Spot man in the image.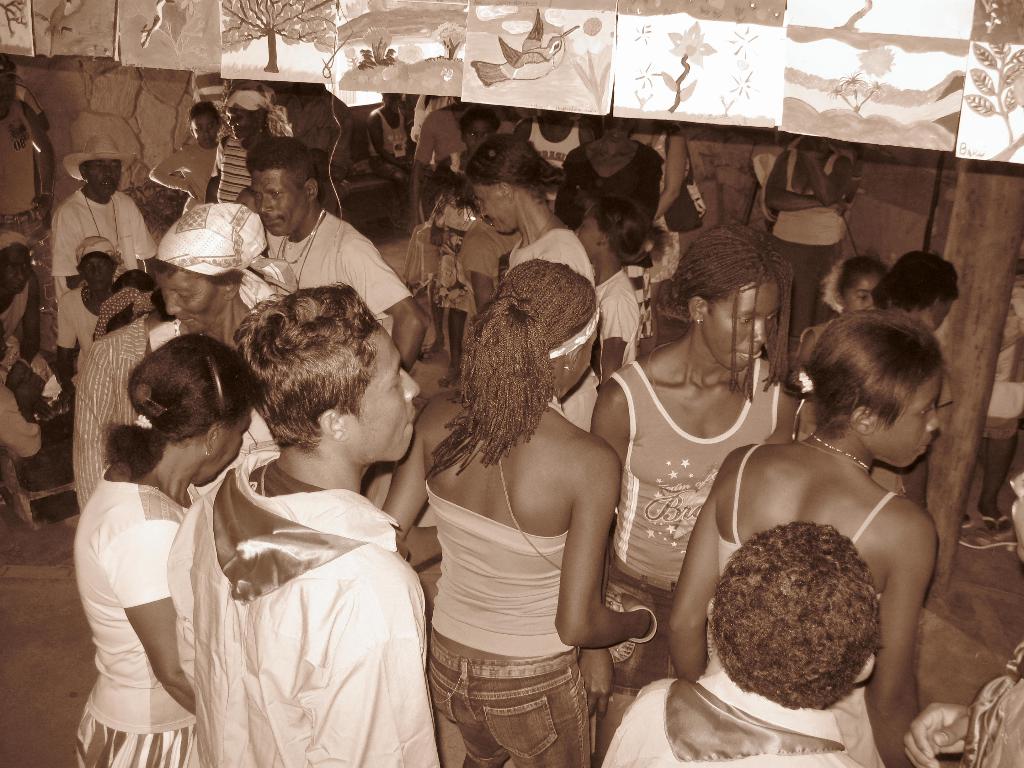
man found at [250,130,451,365].
